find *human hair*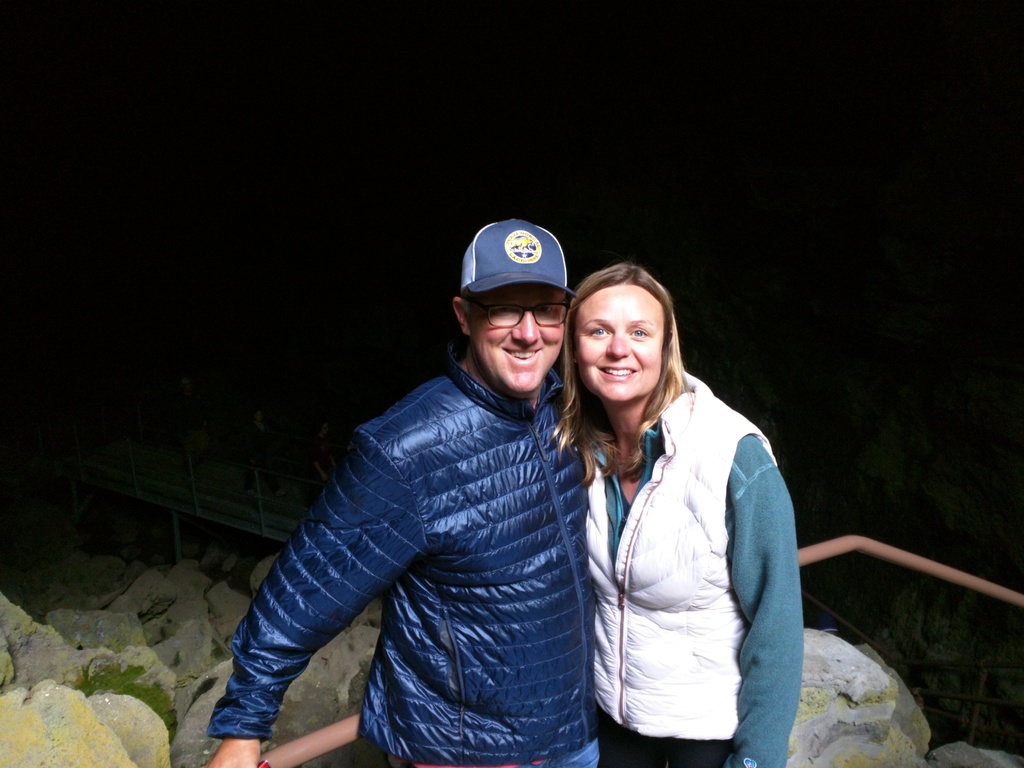
[546, 263, 689, 481]
